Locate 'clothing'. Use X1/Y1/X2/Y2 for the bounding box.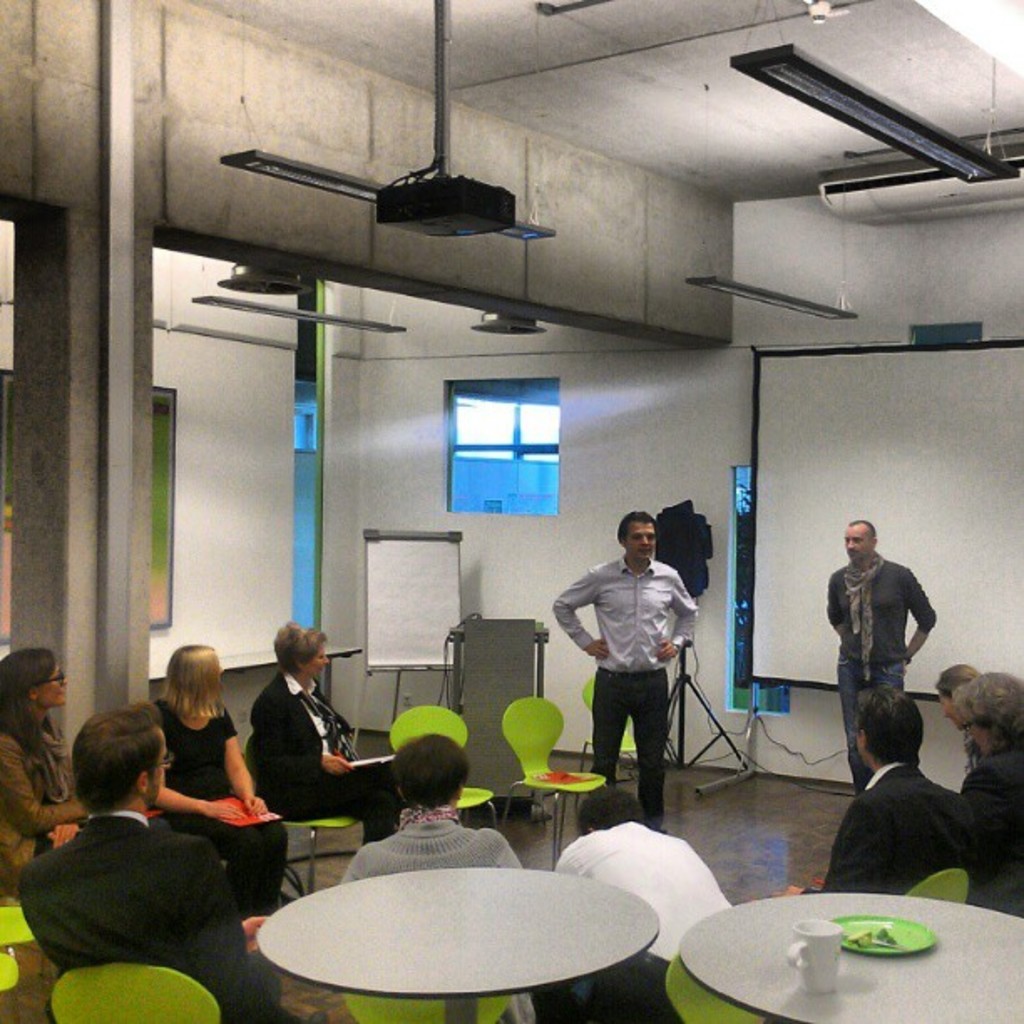
975/741/1022/932.
